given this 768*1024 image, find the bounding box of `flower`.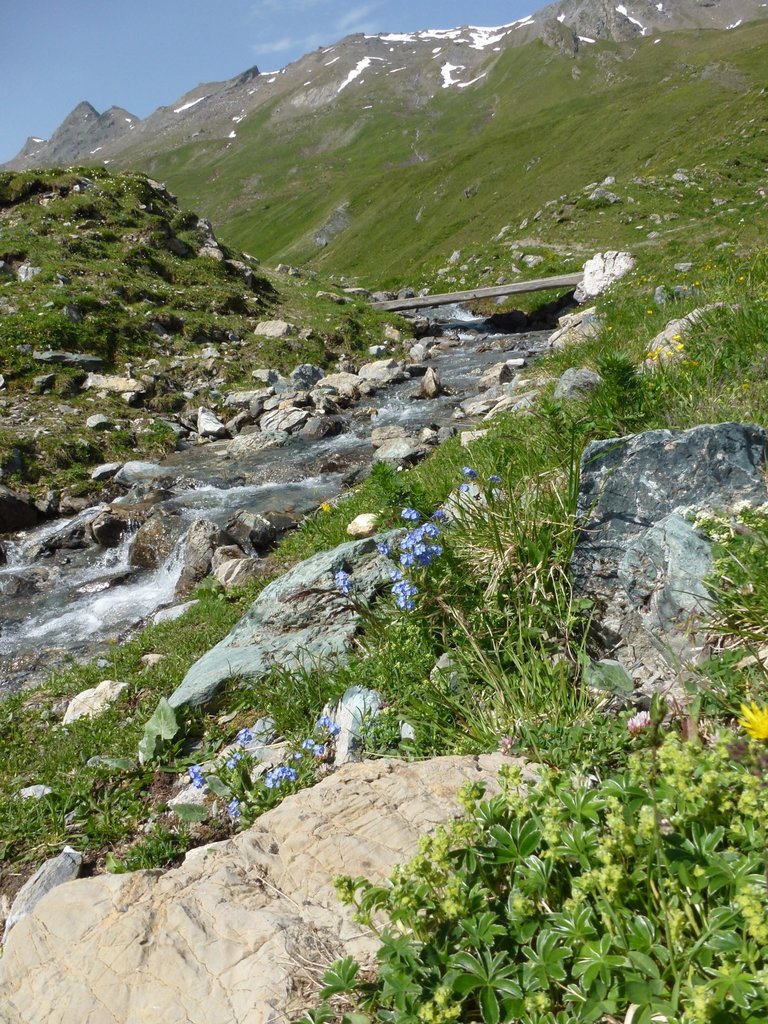
rect(413, 547, 443, 560).
